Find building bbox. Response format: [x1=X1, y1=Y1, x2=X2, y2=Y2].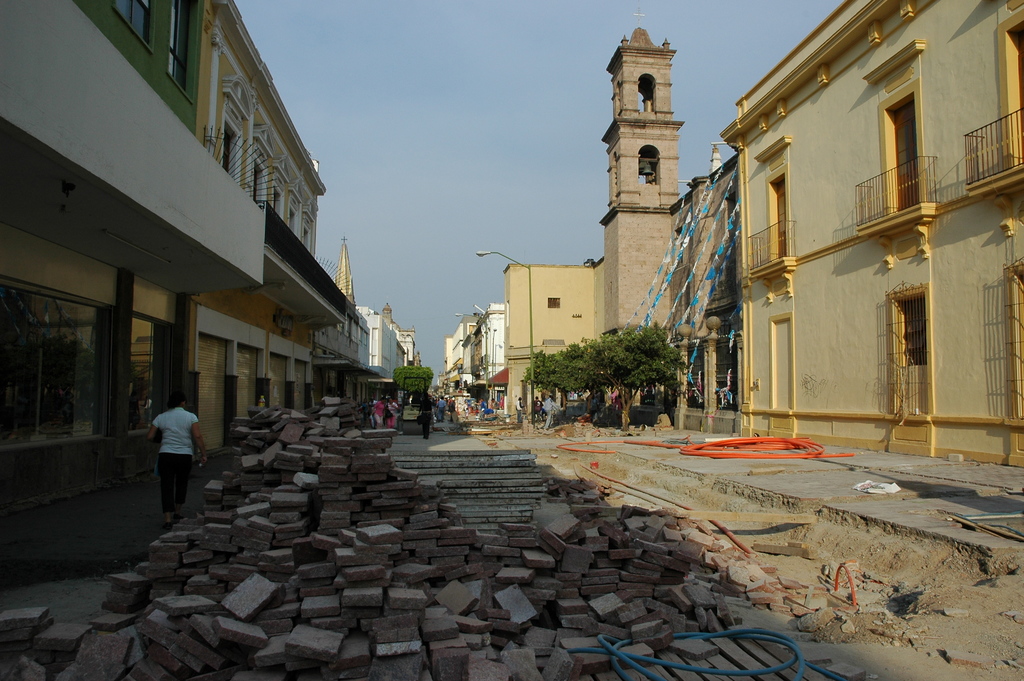
[x1=445, y1=334, x2=453, y2=385].
